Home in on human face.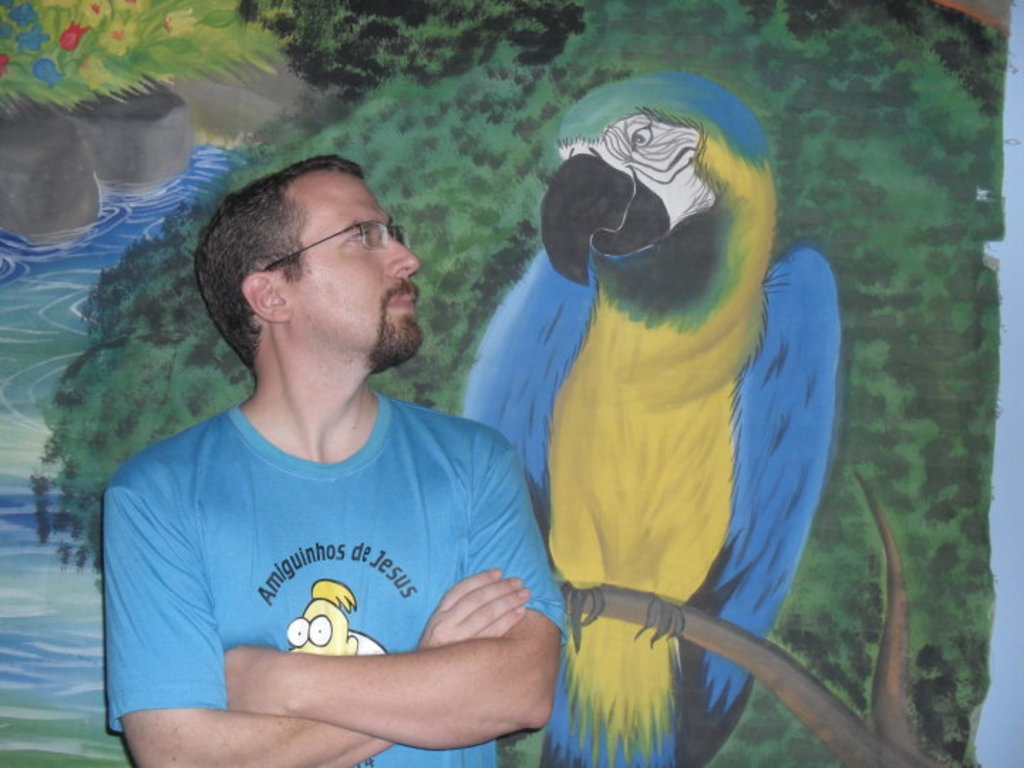
Homed in at {"left": 279, "top": 162, "right": 422, "bottom": 367}.
